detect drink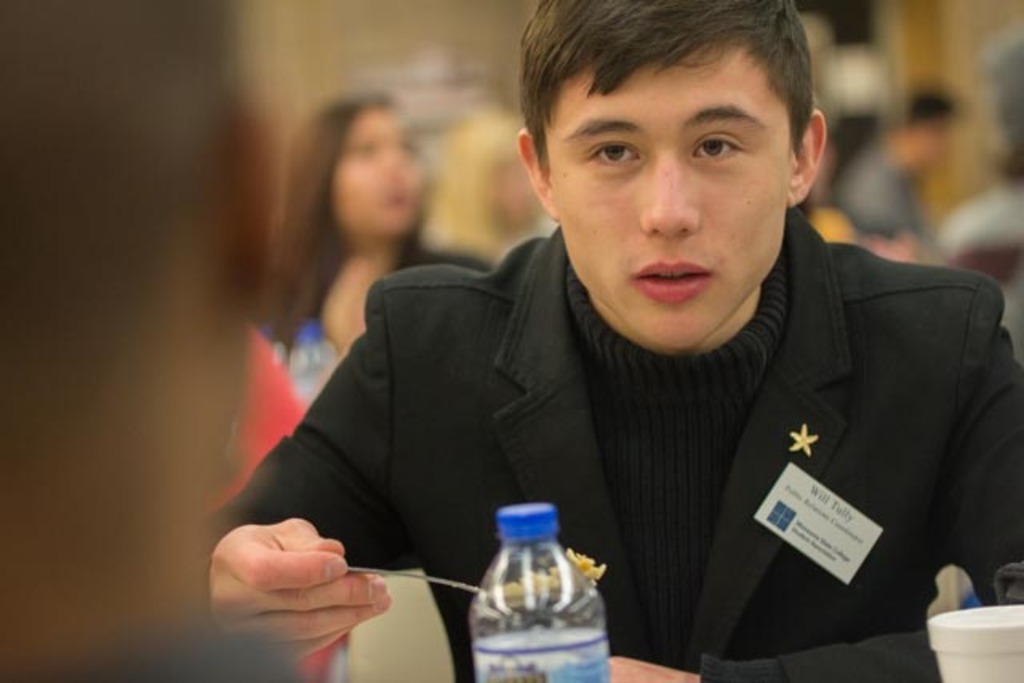
<bbox>475, 637, 614, 681</bbox>
